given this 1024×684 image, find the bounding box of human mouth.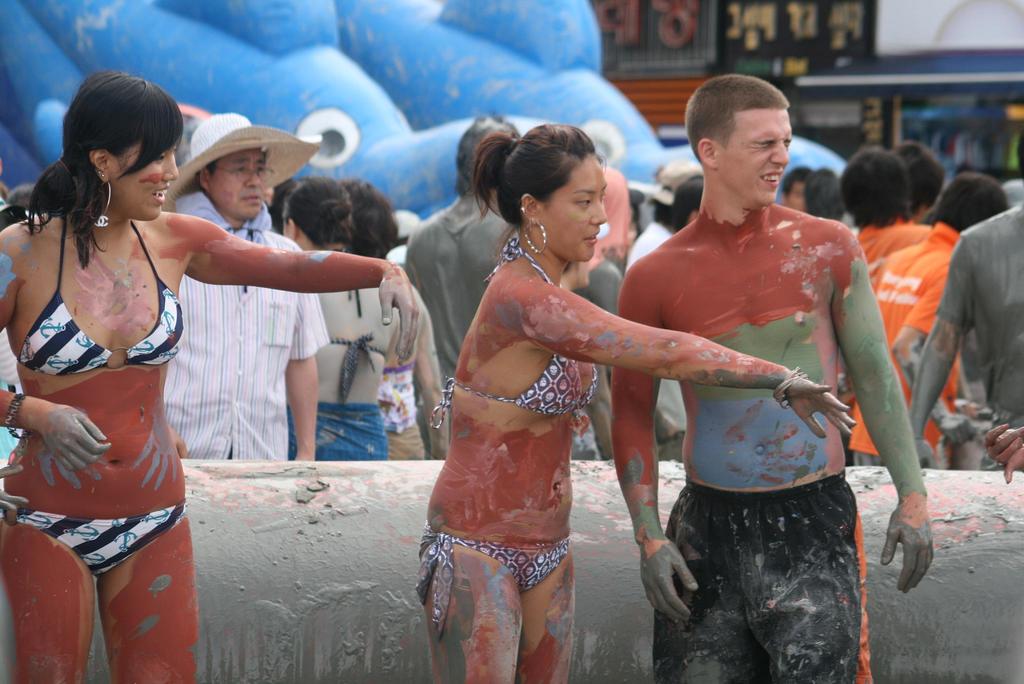
bbox(584, 229, 598, 248).
